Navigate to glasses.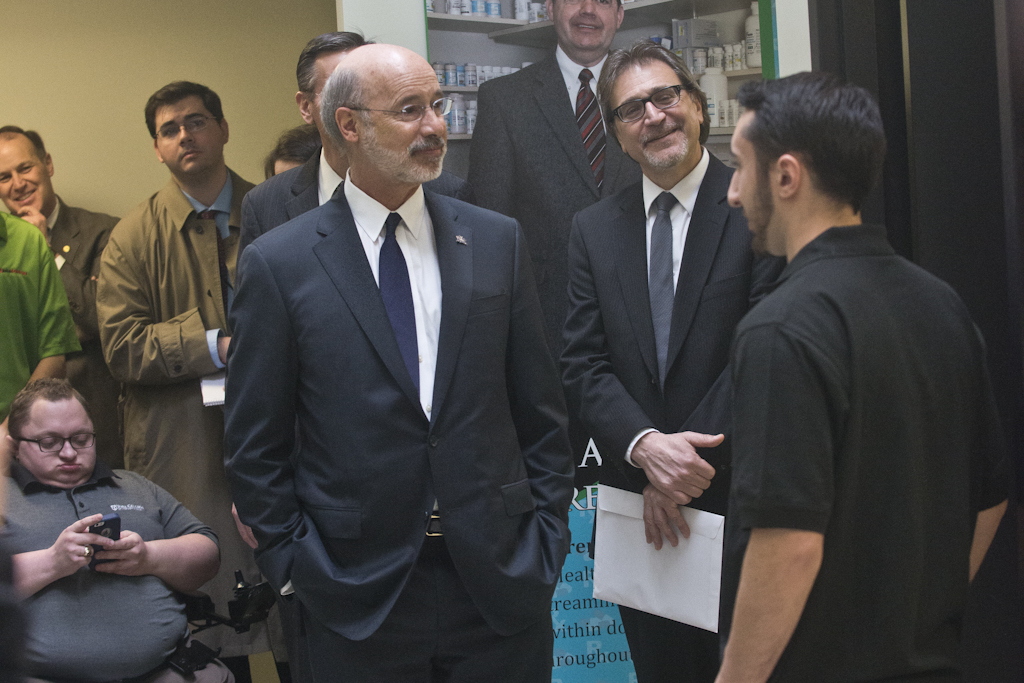
Navigation target: 344:92:454:122.
